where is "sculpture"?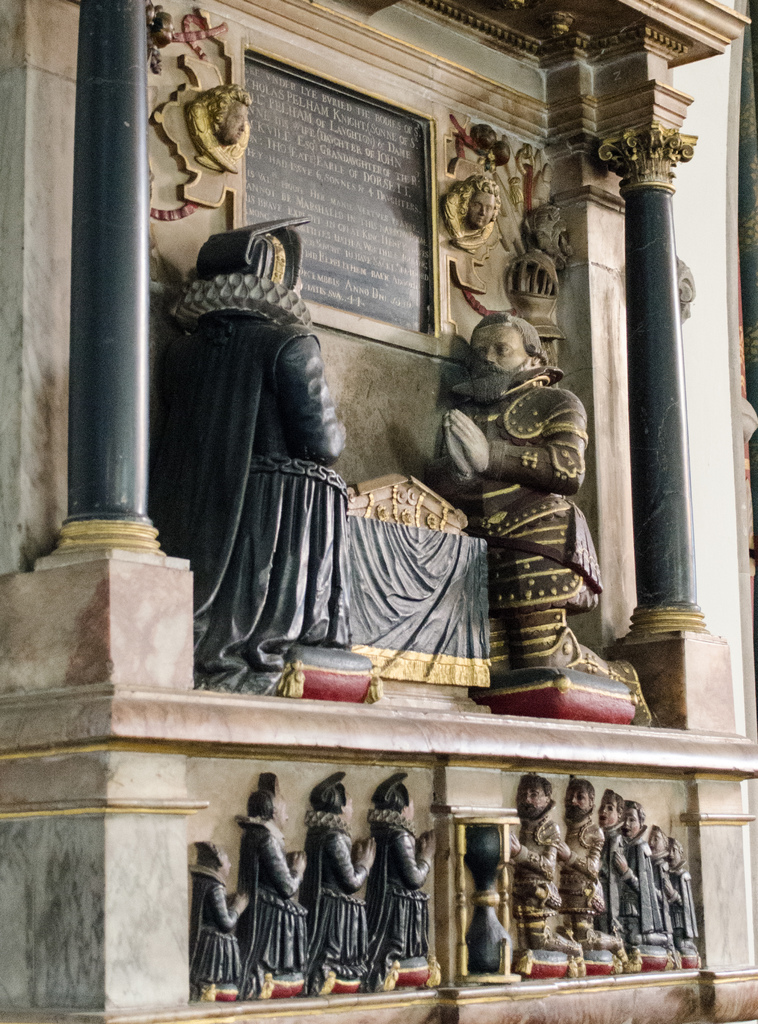
(444, 127, 572, 328).
